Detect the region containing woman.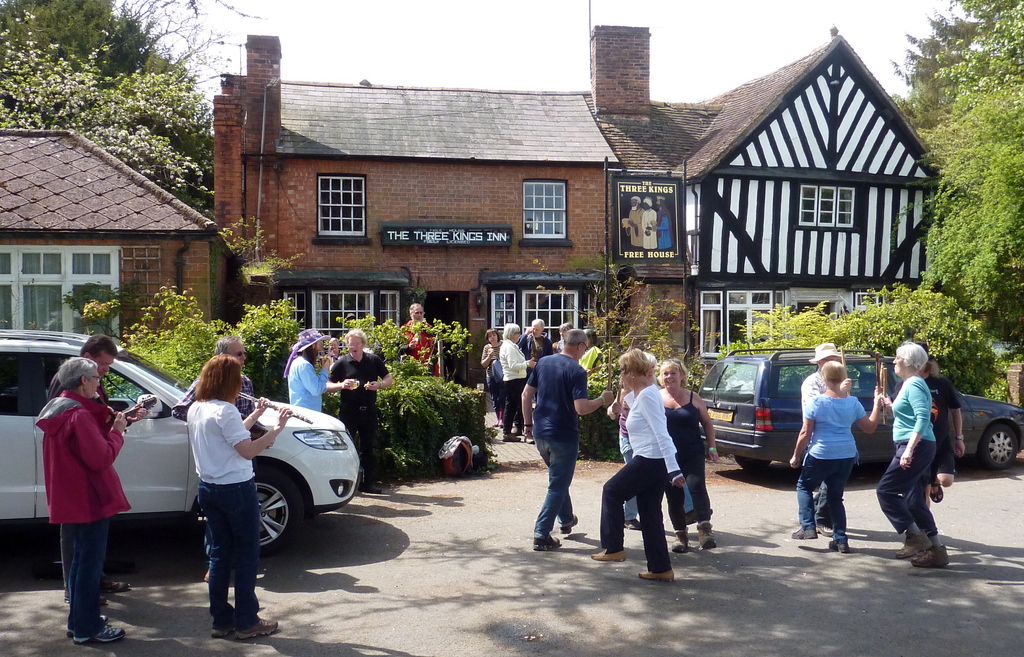
Rect(553, 321, 572, 352).
